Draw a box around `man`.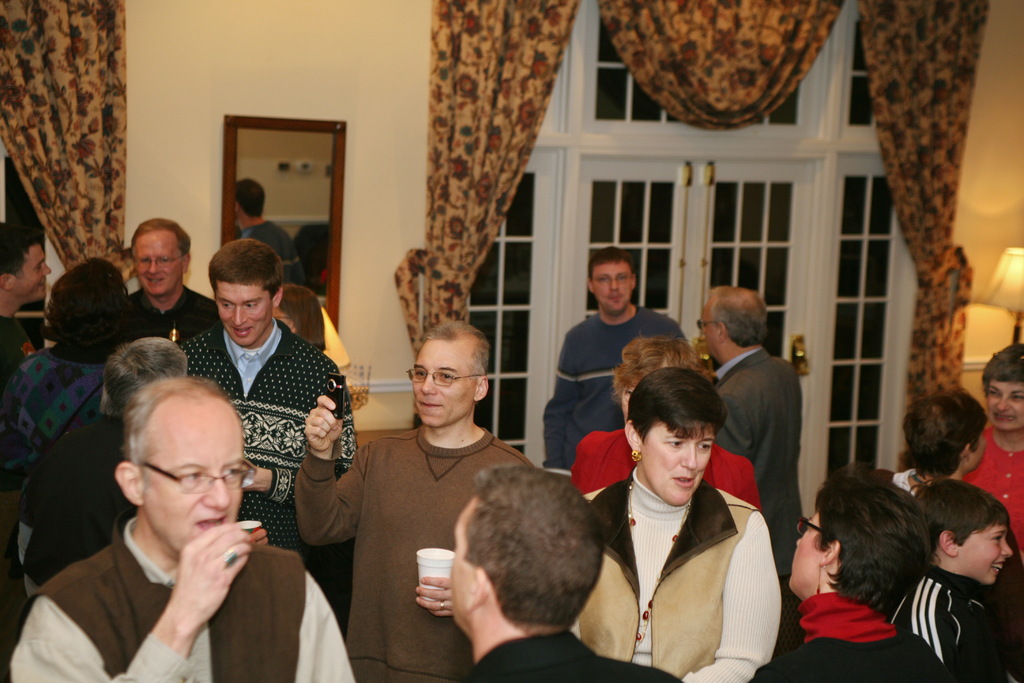
694/283/800/585.
